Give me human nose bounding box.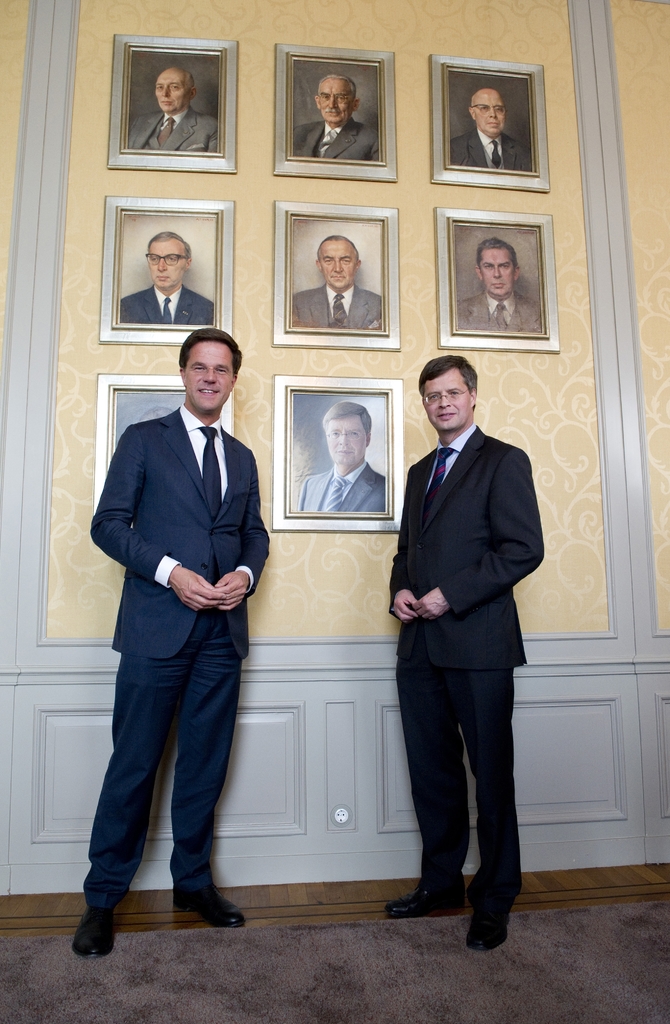
(333, 261, 341, 272).
